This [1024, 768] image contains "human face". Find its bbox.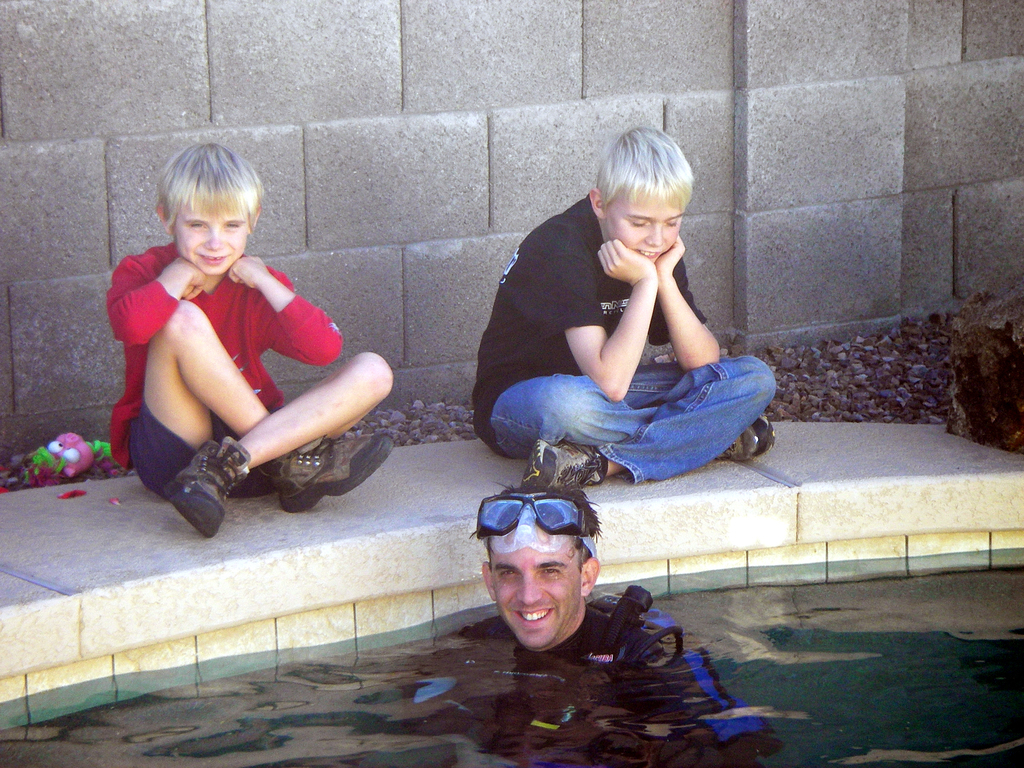
(x1=172, y1=198, x2=250, y2=278).
